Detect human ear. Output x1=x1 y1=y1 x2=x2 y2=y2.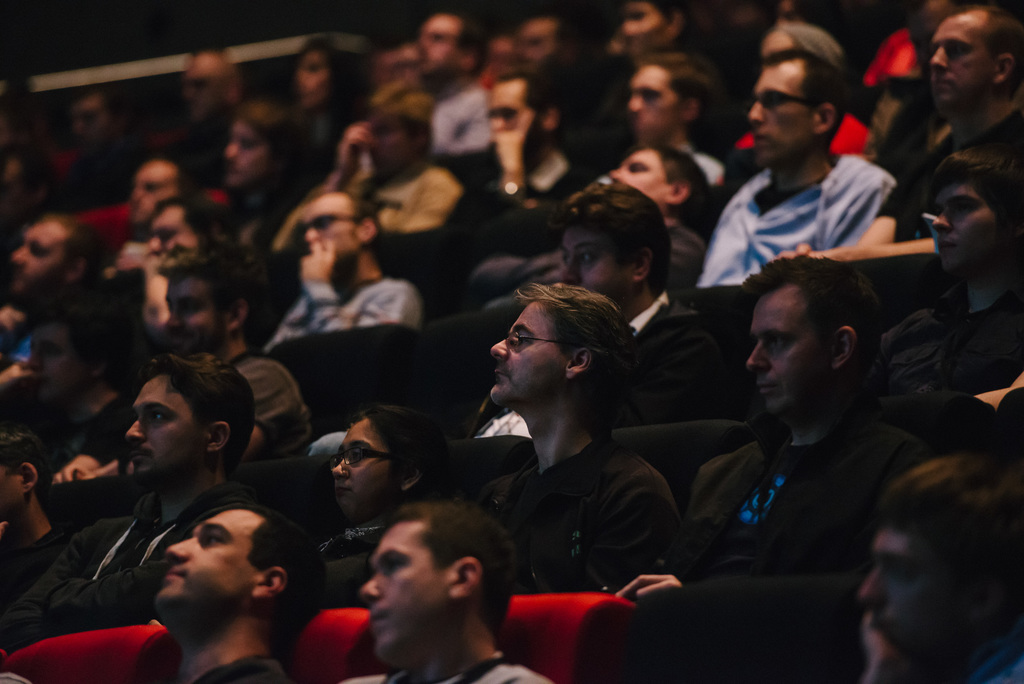
x1=354 y1=214 x2=375 y2=247.
